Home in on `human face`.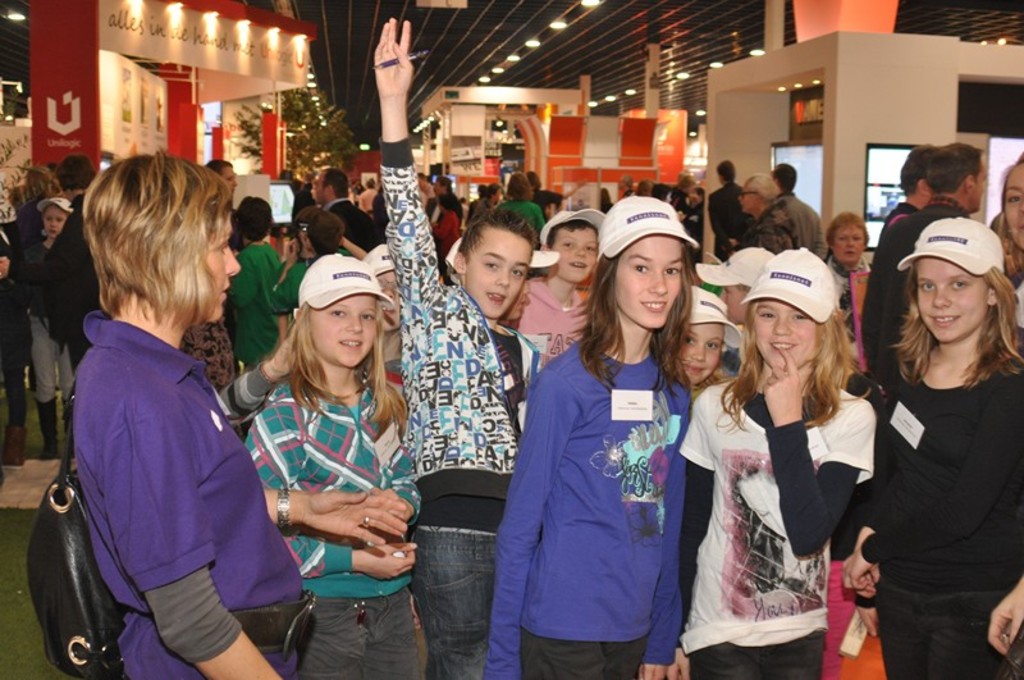
Homed in at <box>681,323,719,376</box>.
